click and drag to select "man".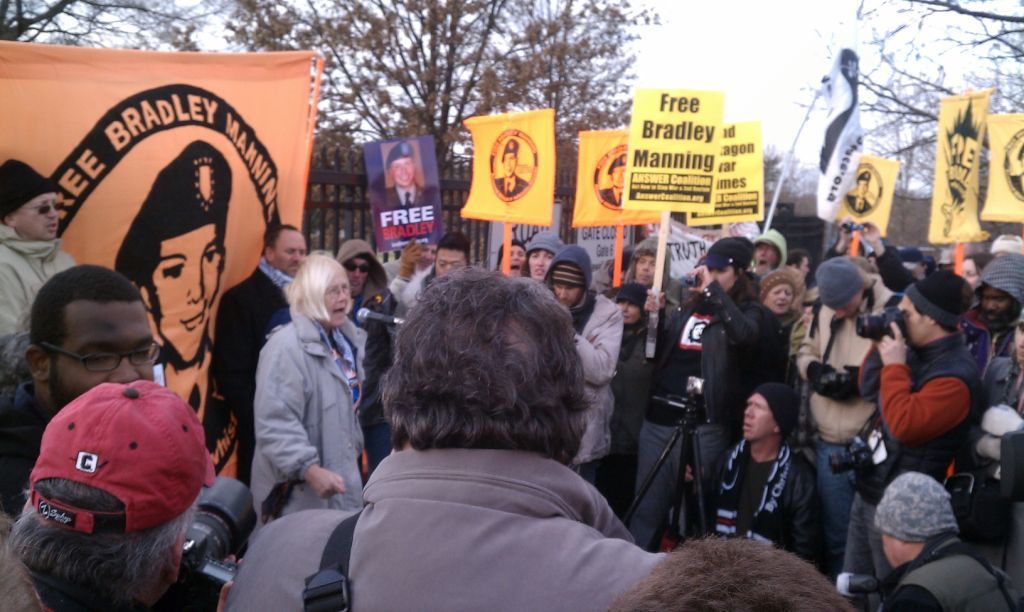
Selection: BBox(710, 383, 819, 561).
